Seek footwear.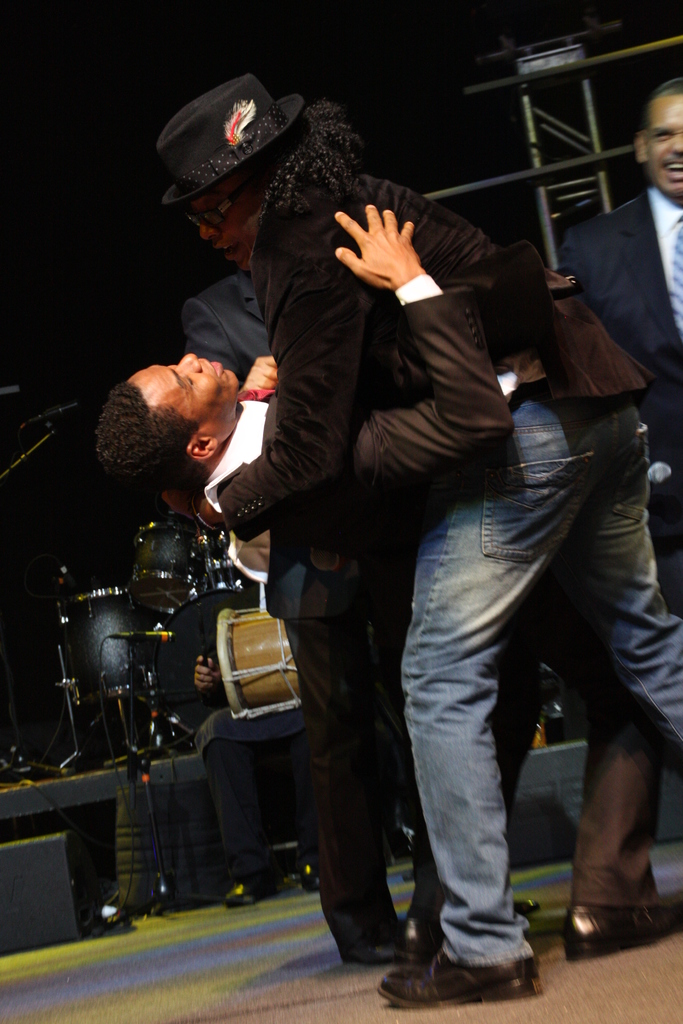
(x1=560, y1=870, x2=682, y2=959).
